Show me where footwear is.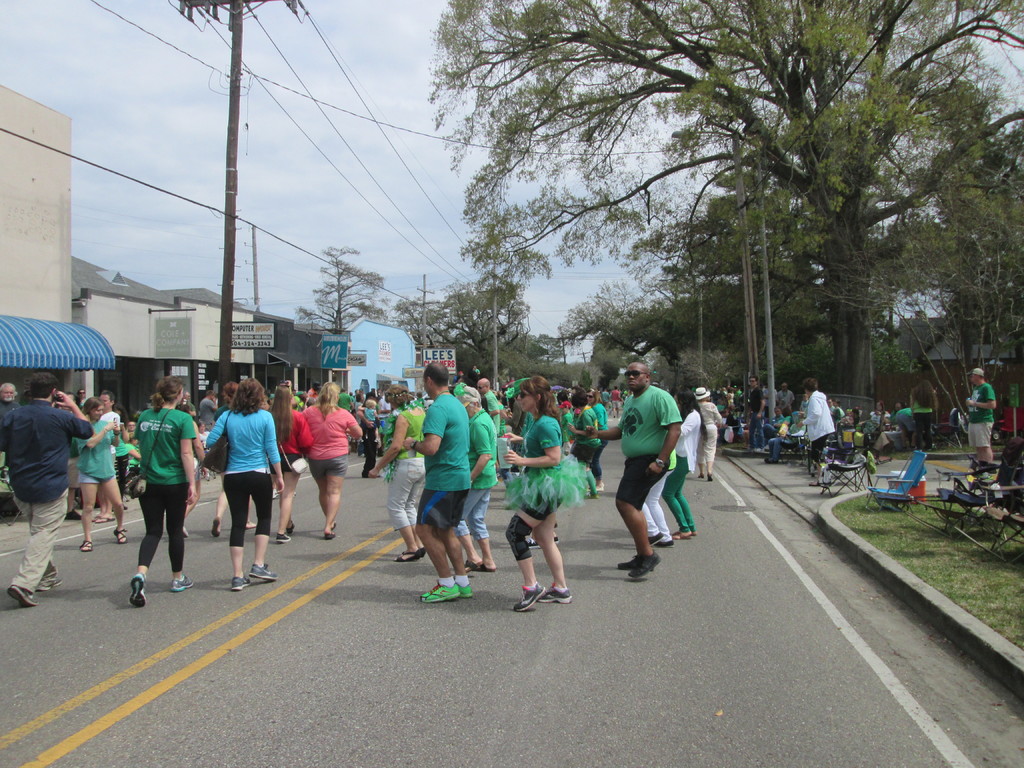
footwear is at bbox(698, 472, 703, 477).
